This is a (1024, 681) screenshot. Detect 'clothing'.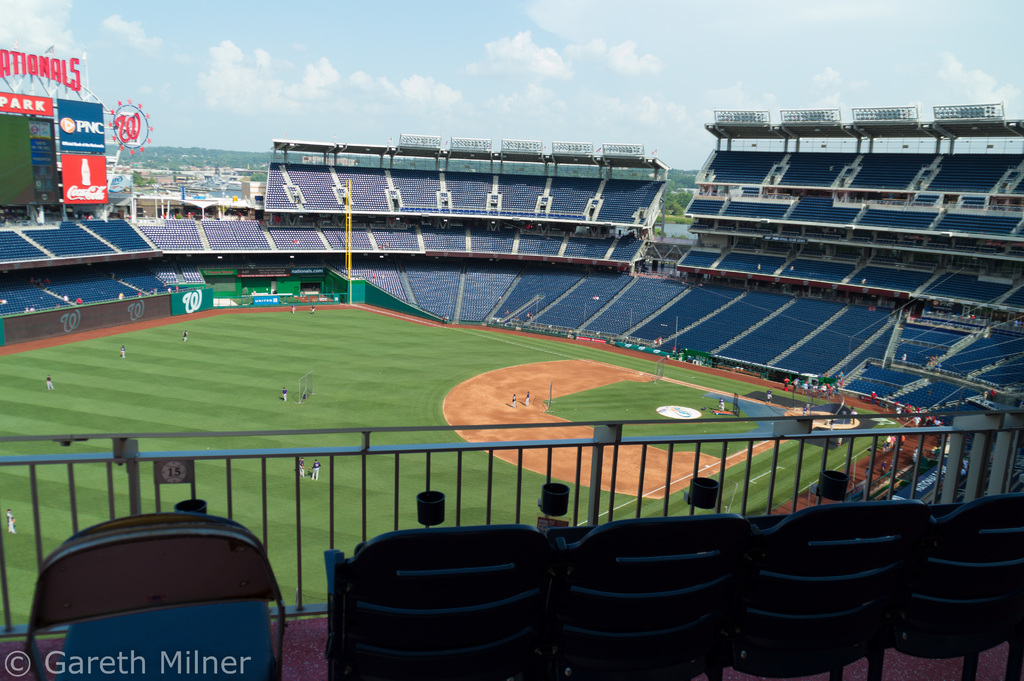
BBox(280, 388, 289, 400).
